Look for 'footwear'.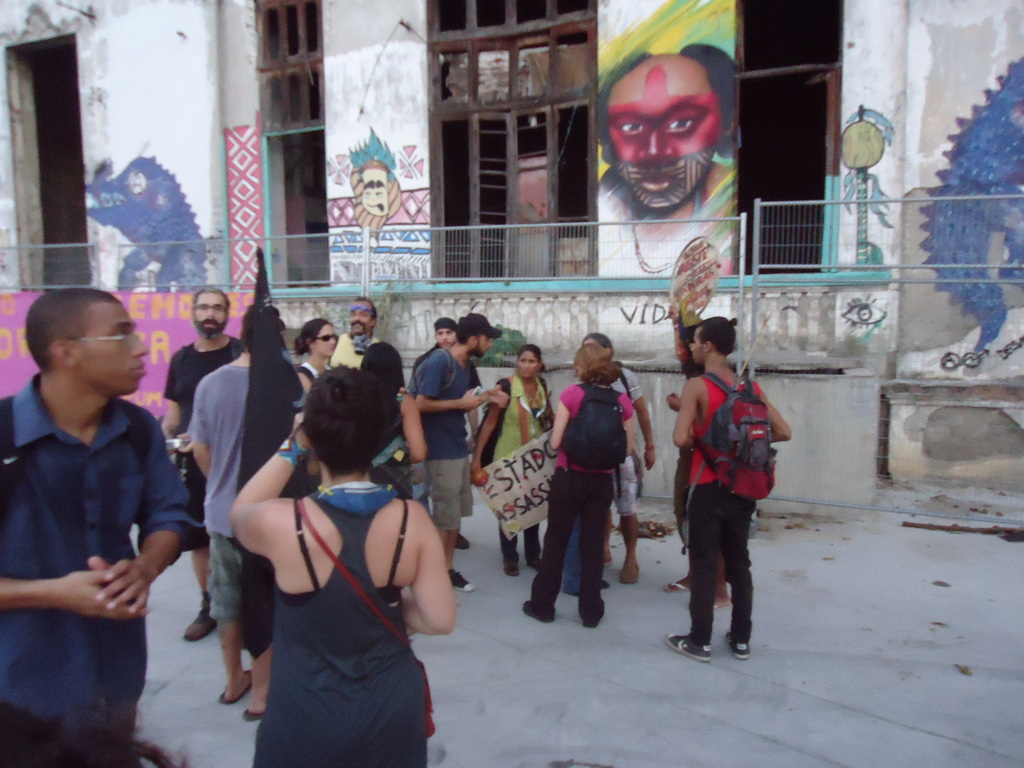
Found: locate(184, 598, 216, 641).
